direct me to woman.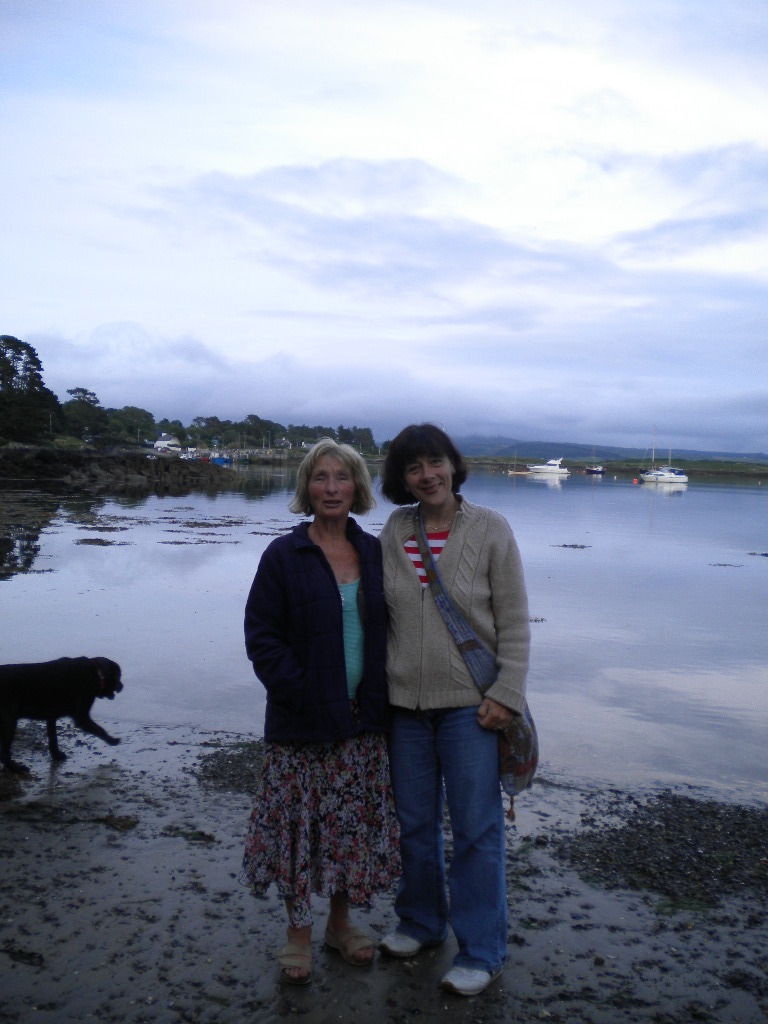
Direction: 373:419:533:1004.
